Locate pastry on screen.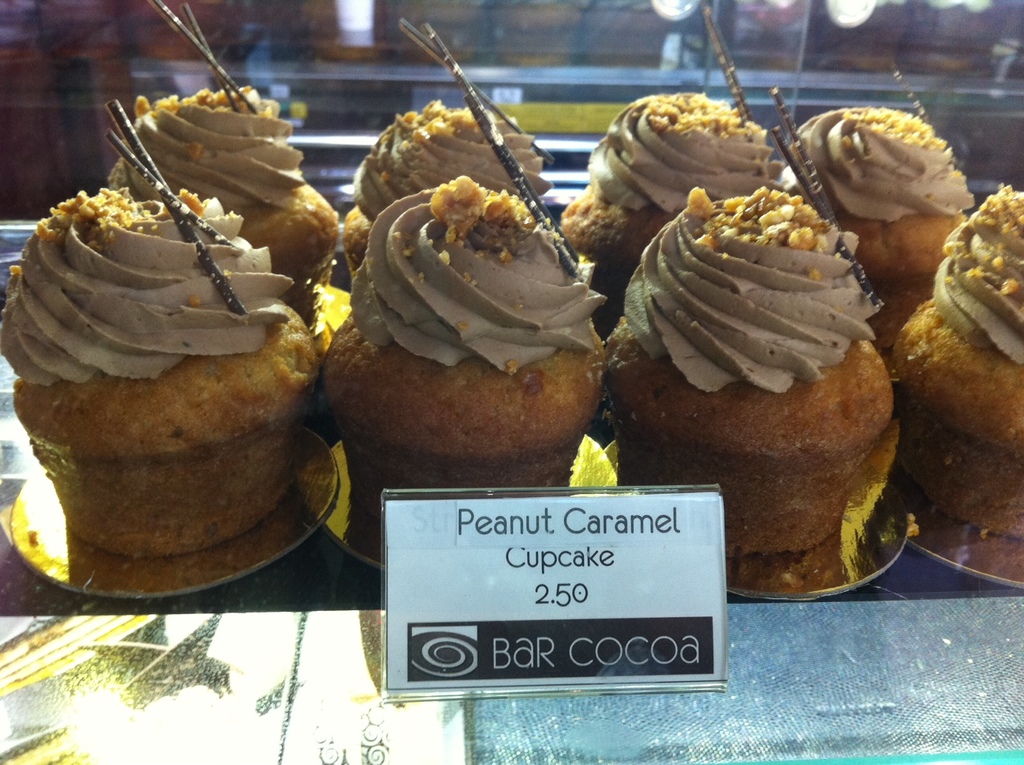
On screen at region(565, 97, 783, 307).
